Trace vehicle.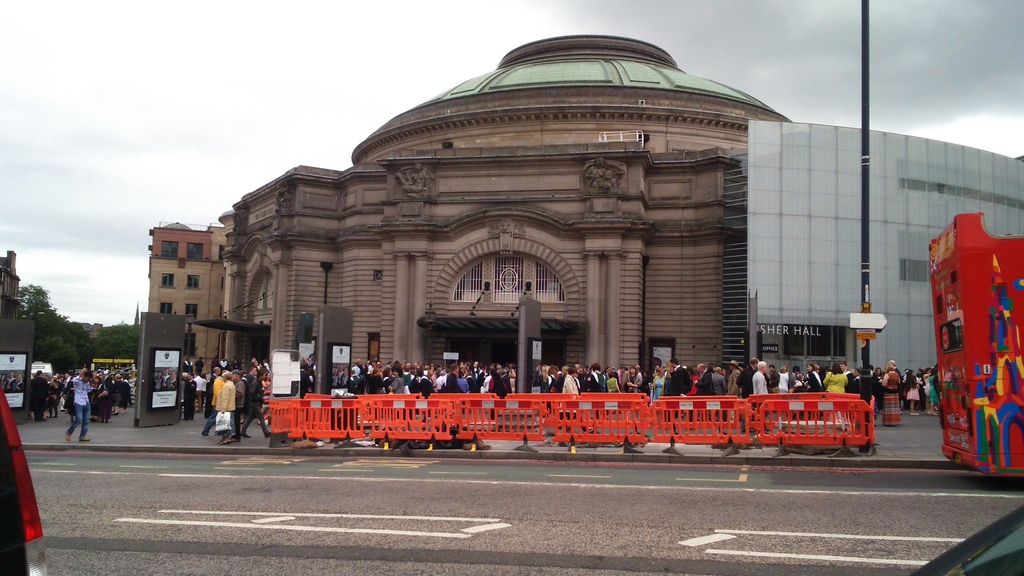
Traced to x1=927, y1=210, x2=1023, y2=481.
